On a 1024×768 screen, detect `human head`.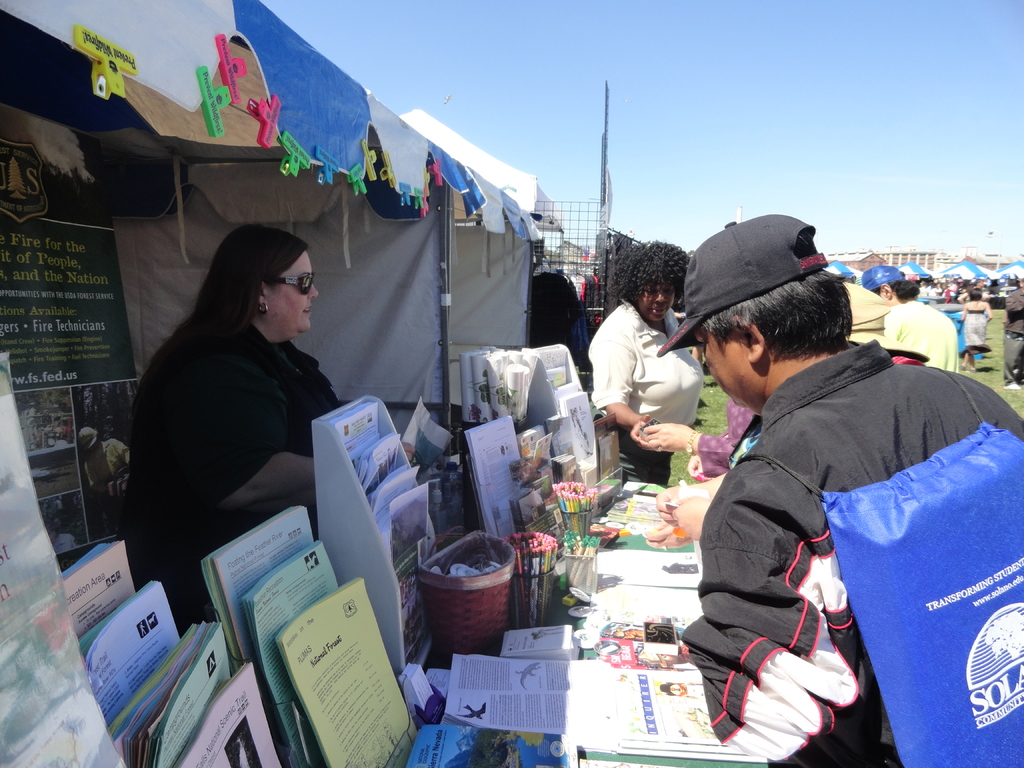
862, 263, 916, 304.
